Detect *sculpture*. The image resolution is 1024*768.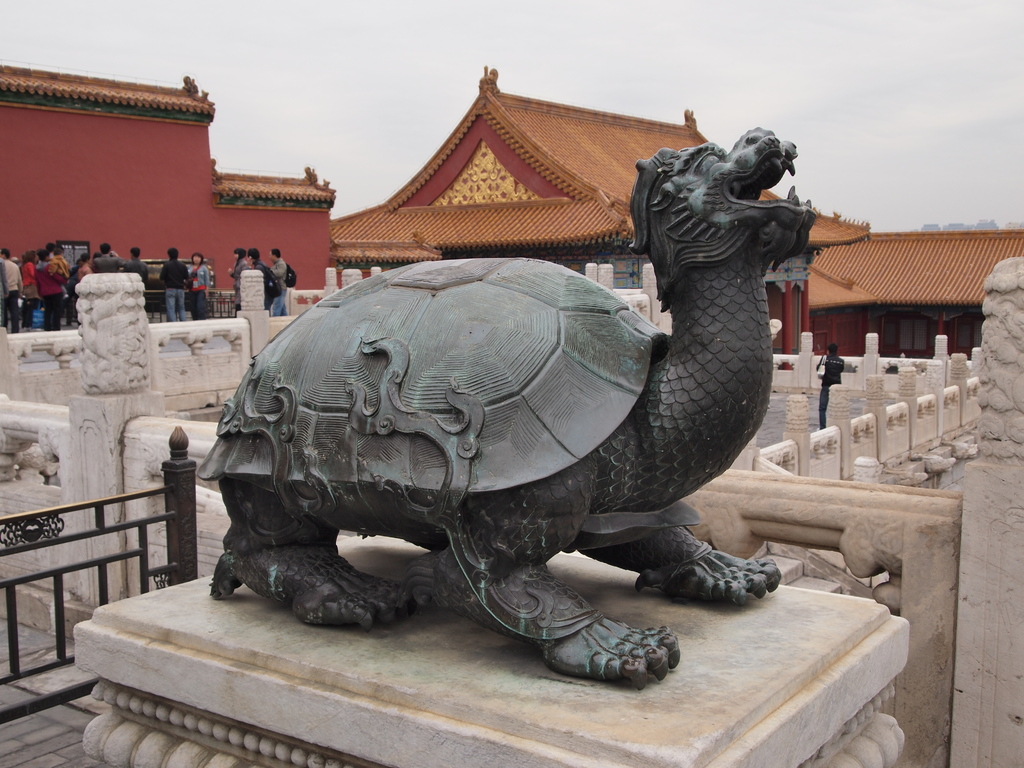
BBox(199, 109, 831, 705).
